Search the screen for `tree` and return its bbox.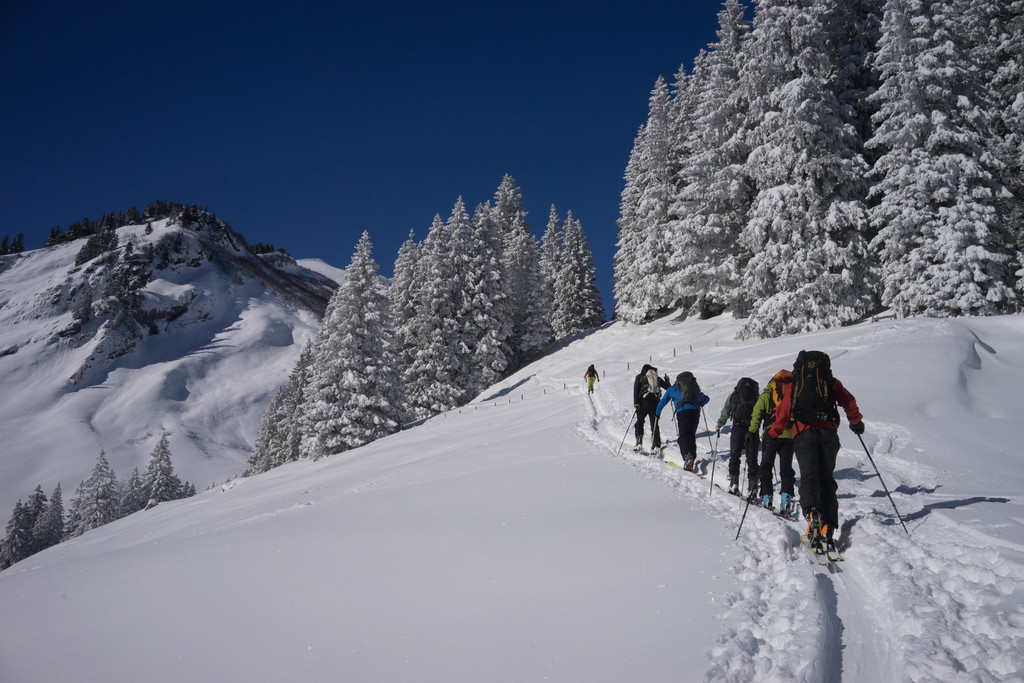
Found: BBox(615, 68, 669, 335).
